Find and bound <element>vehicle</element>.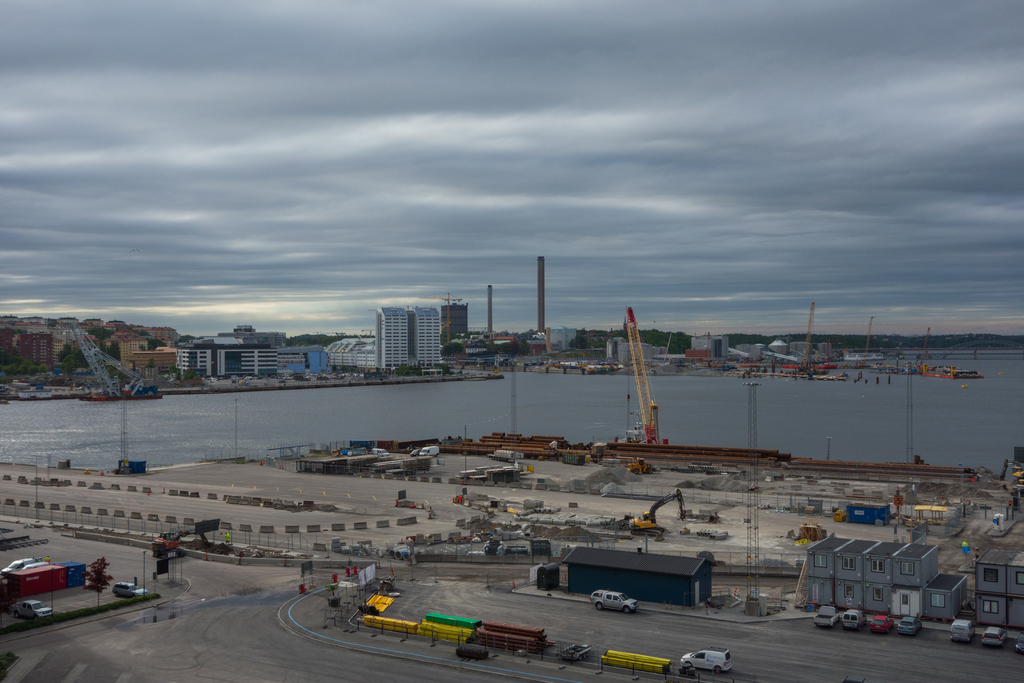
Bound: locate(1013, 632, 1023, 652).
